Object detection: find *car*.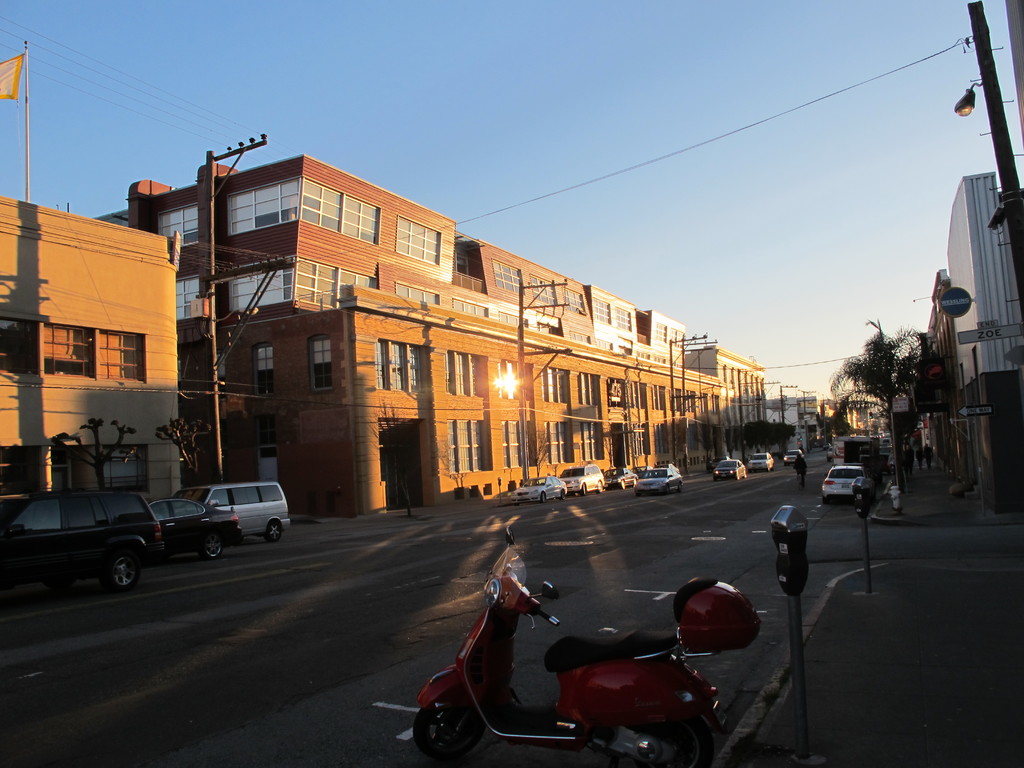
bbox=[748, 451, 772, 468].
